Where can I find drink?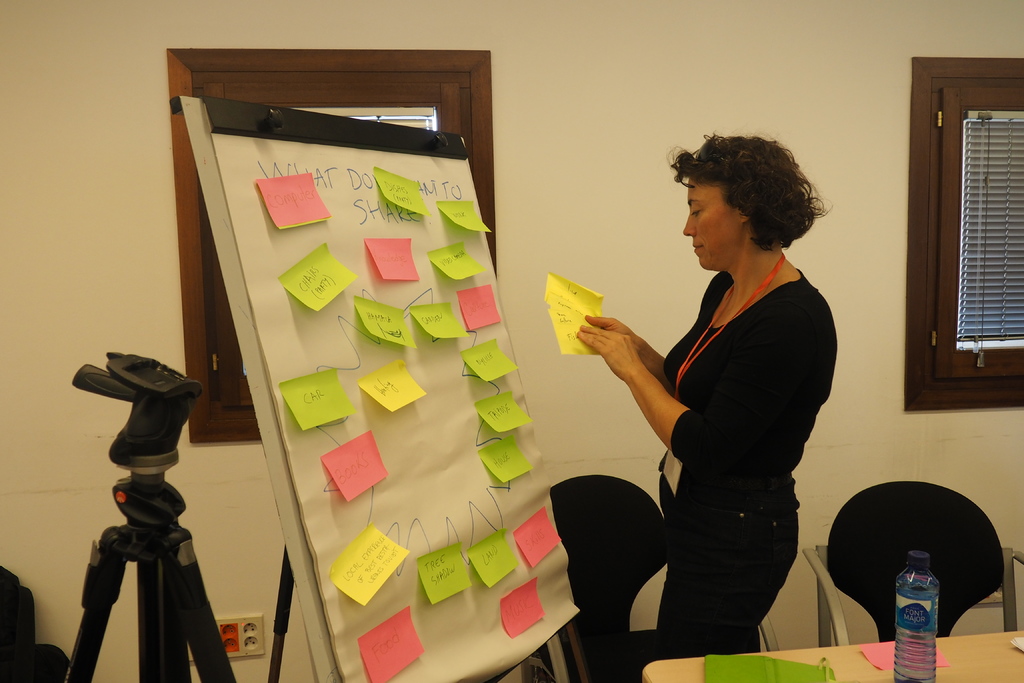
You can find it at (887, 573, 944, 682).
